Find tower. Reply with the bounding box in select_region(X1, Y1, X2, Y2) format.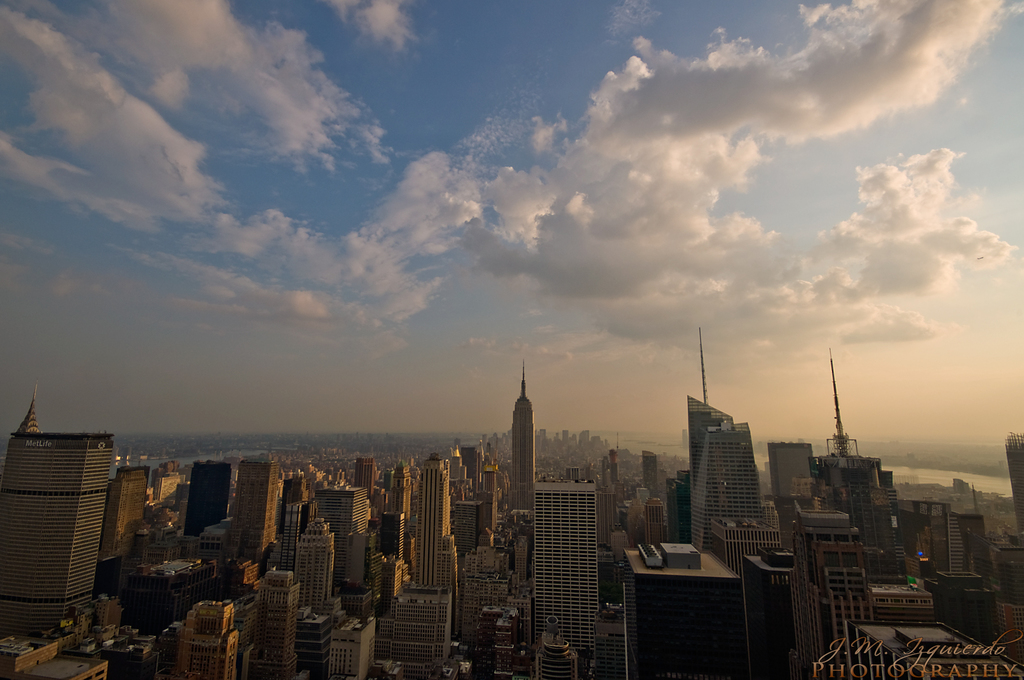
select_region(529, 470, 609, 668).
